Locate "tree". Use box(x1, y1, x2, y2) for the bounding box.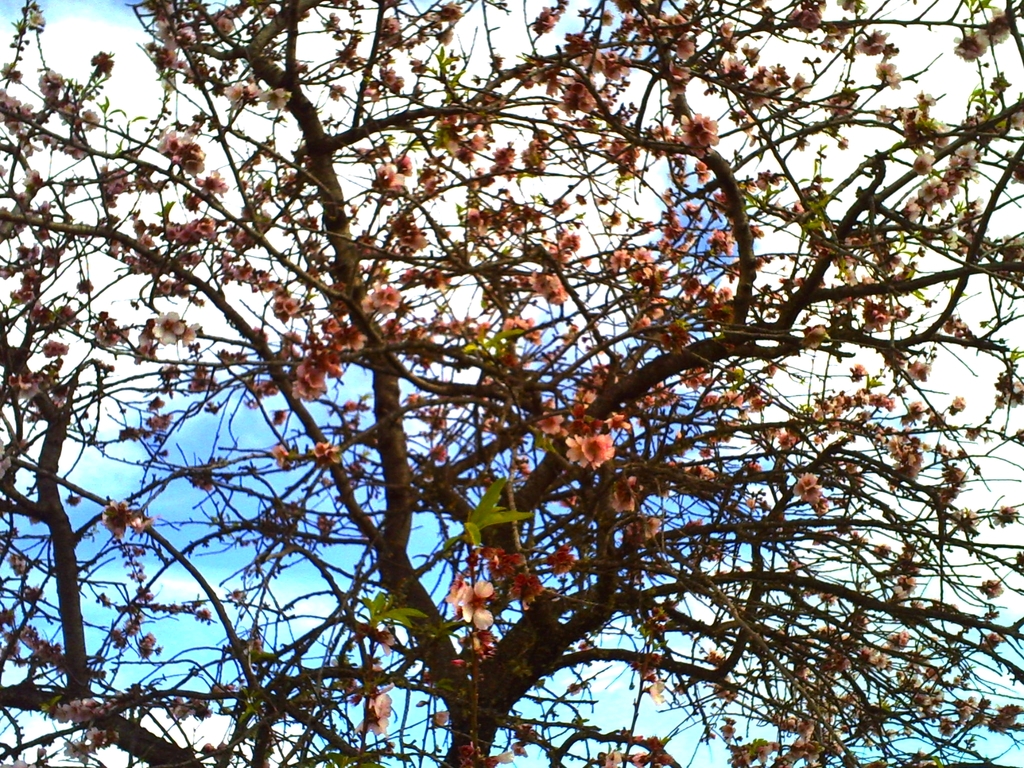
box(0, 0, 1023, 767).
